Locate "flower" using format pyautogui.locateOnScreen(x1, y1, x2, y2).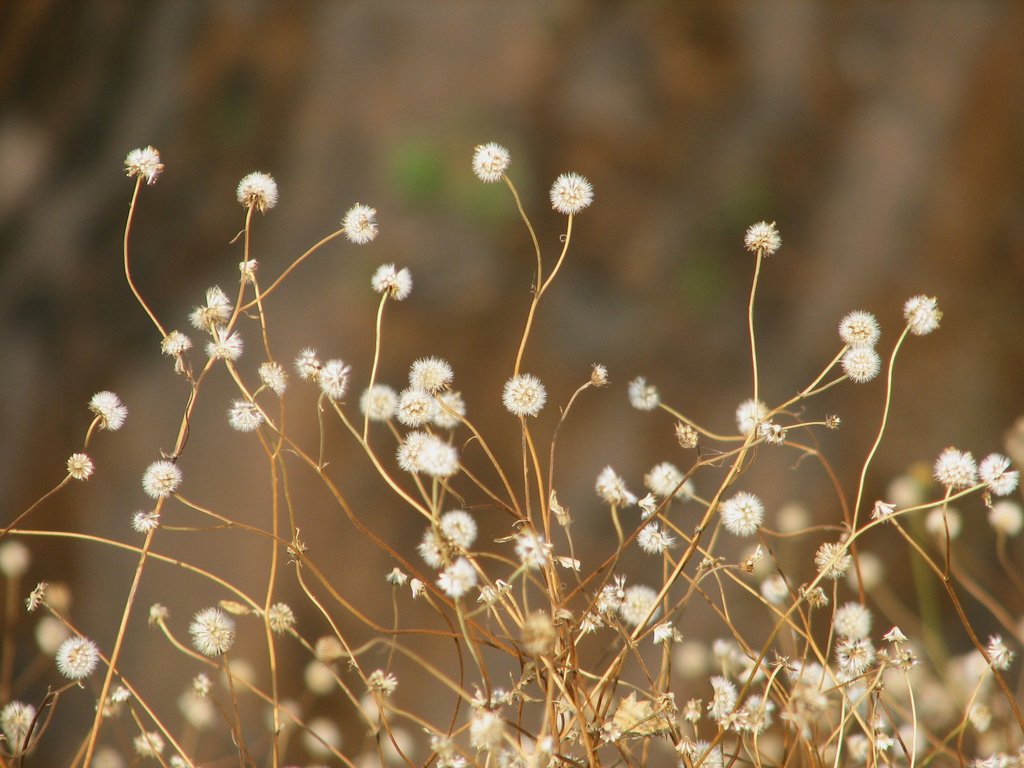
pyautogui.locateOnScreen(419, 532, 448, 569).
